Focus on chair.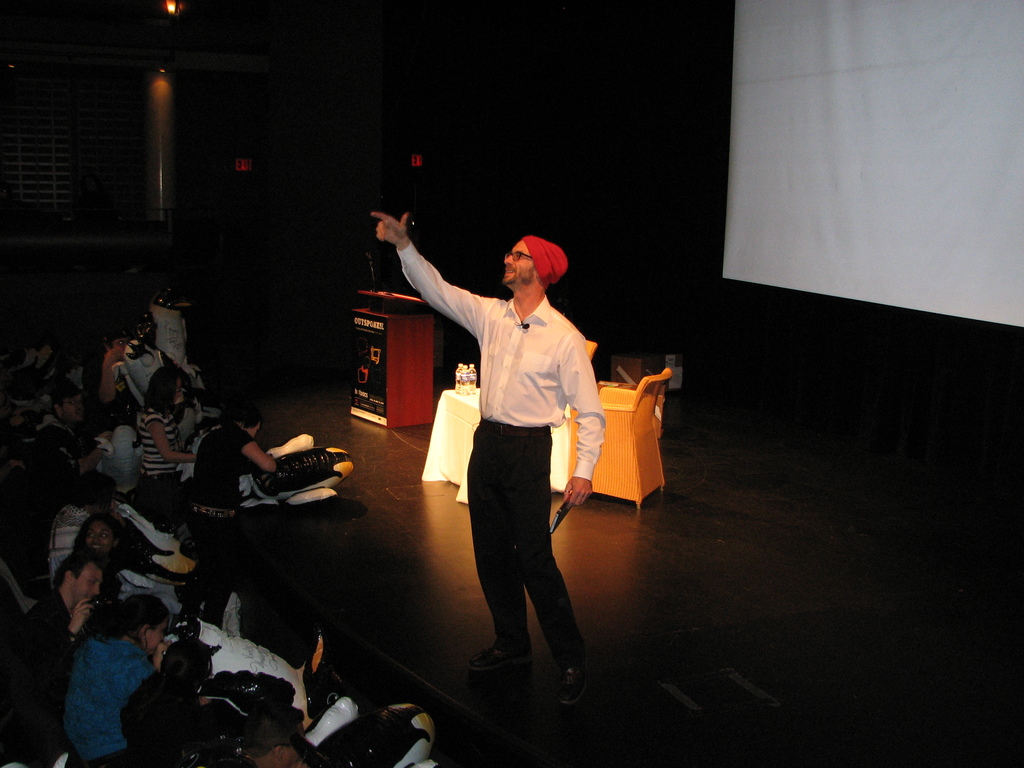
Focused at (left=590, top=364, right=669, bottom=439).
